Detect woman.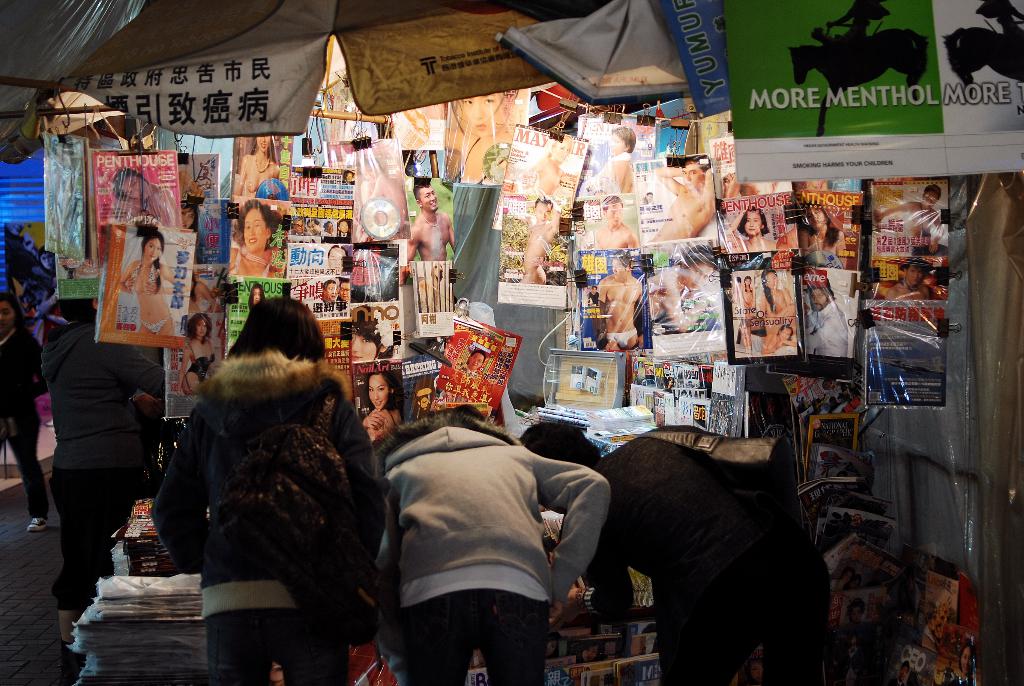
Detected at <region>957, 640, 973, 682</region>.
